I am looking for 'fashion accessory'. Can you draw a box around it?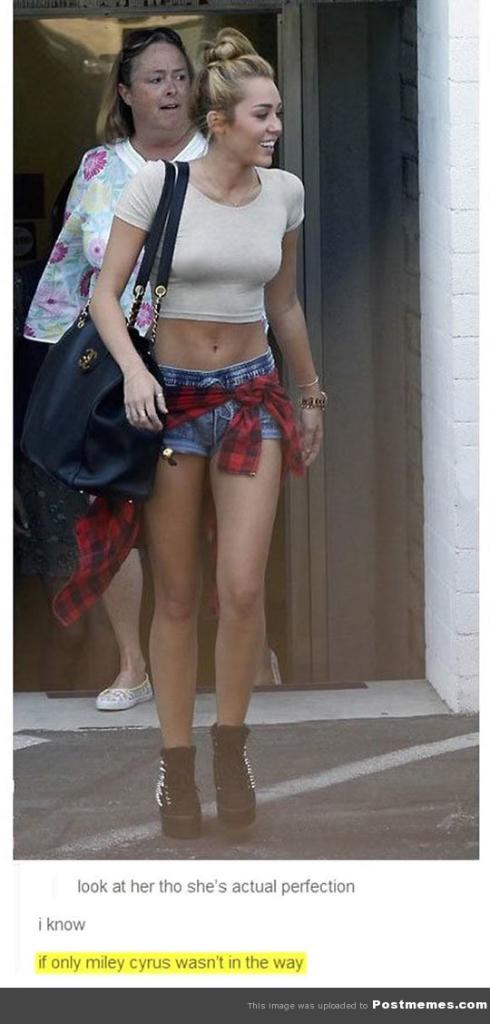
Sure, the bounding box is 210/720/259/826.
